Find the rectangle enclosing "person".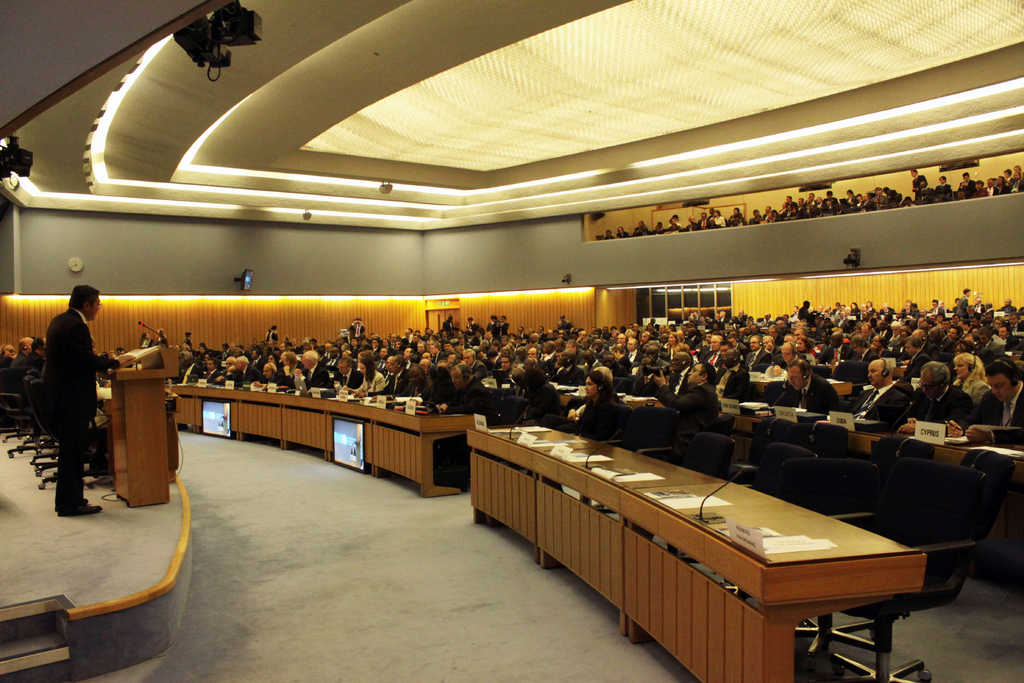
{"left": 279, "top": 350, "right": 307, "bottom": 388}.
